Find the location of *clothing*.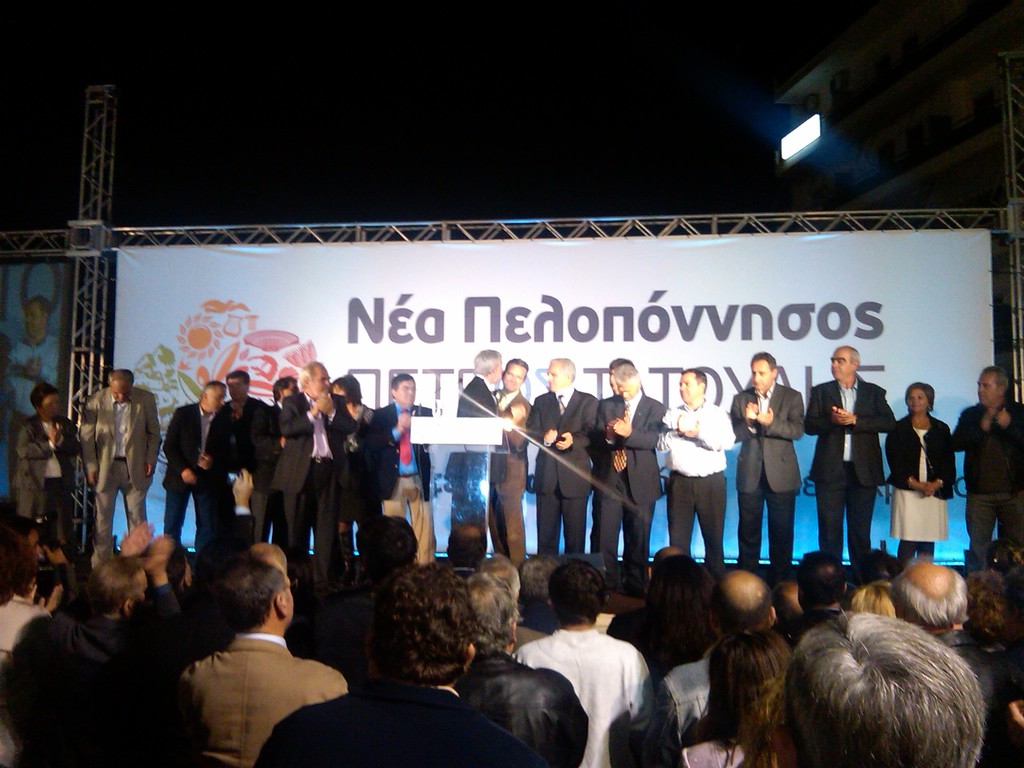
Location: [left=63, top=593, right=243, bottom=767].
